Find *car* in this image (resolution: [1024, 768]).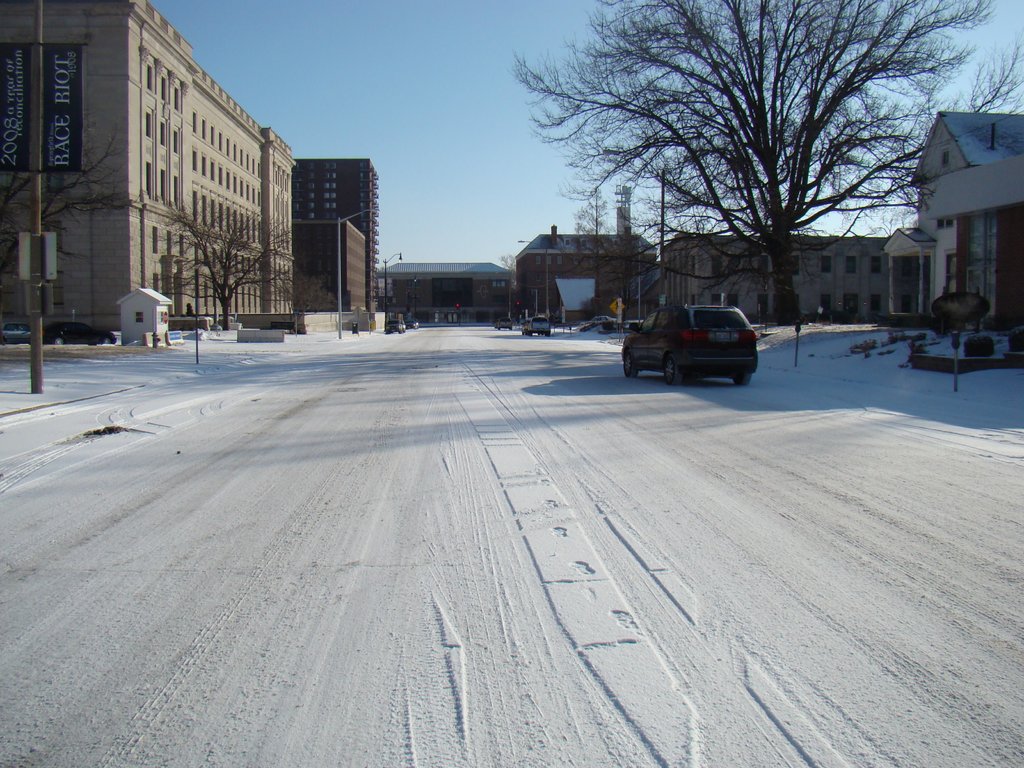
pyautogui.locateOnScreen(0, 319, 30, 343).
